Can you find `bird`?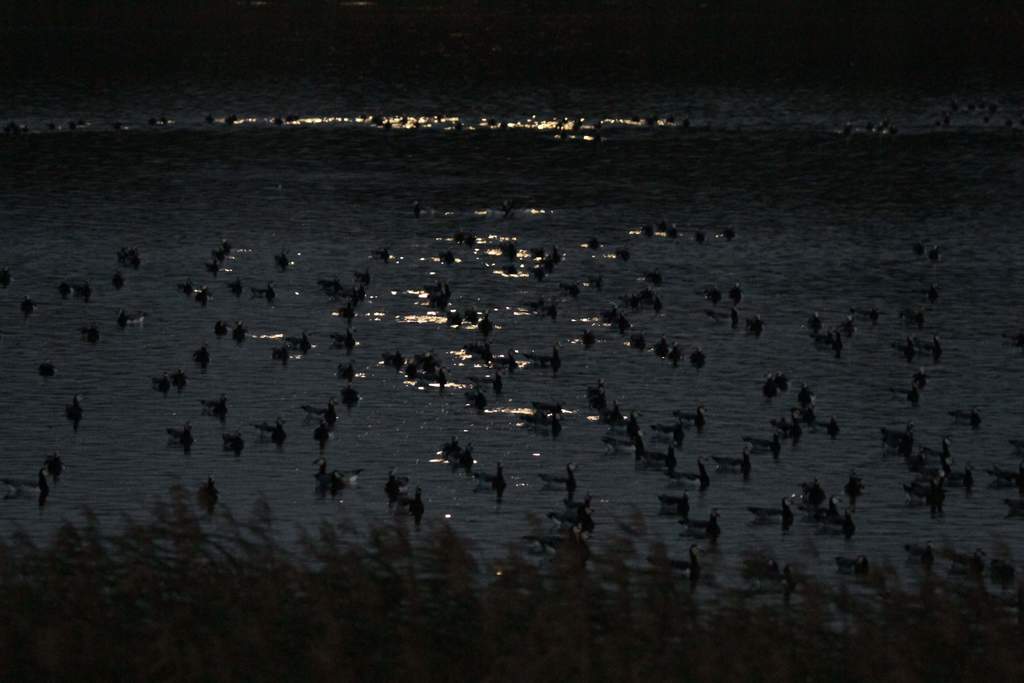
Yes, bounding box: [216, 319, 224, 338].
